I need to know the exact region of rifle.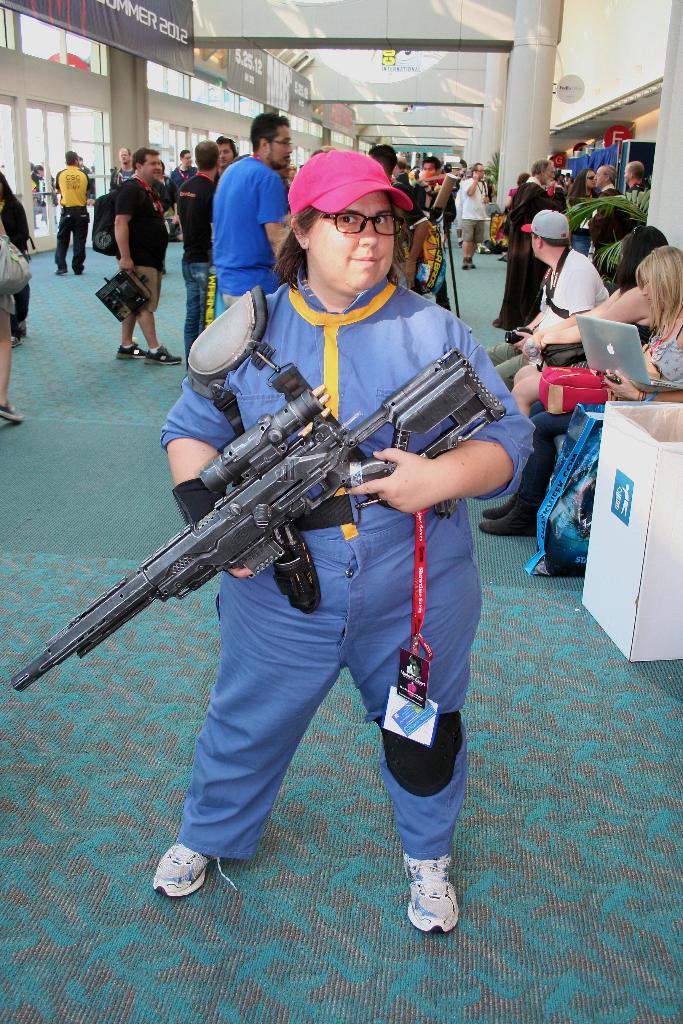
Region: [left=6, top=346, right=512, bottom=691].
